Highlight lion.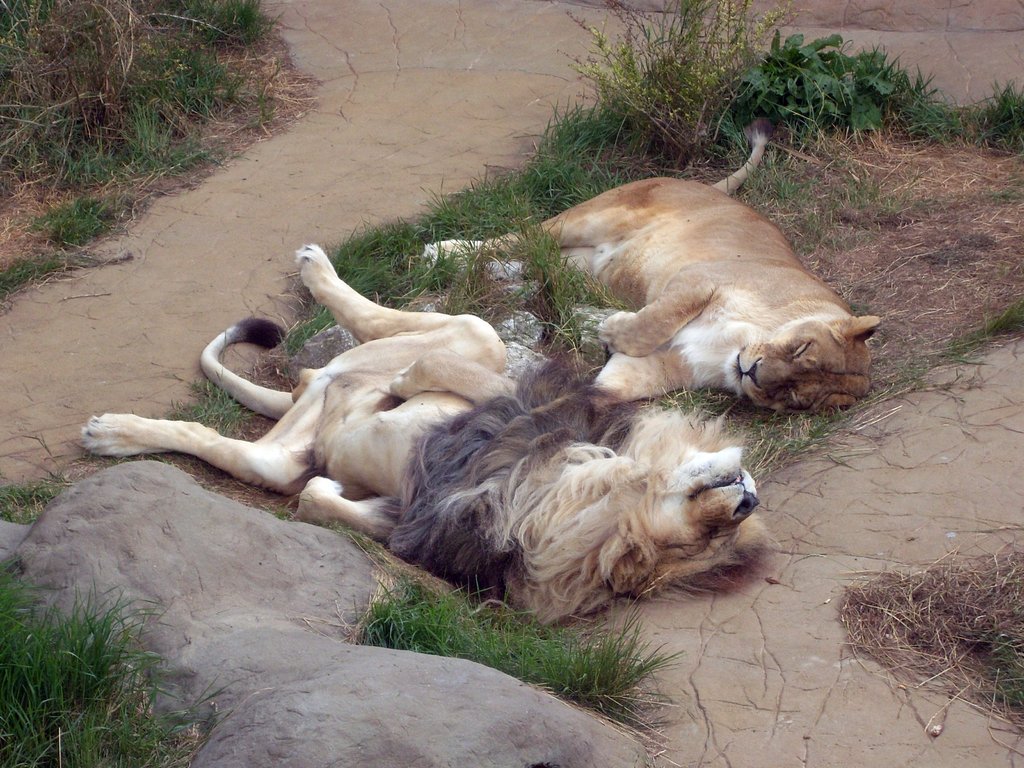
Highlighted region: bbox=(81, 245, 778, 626).
